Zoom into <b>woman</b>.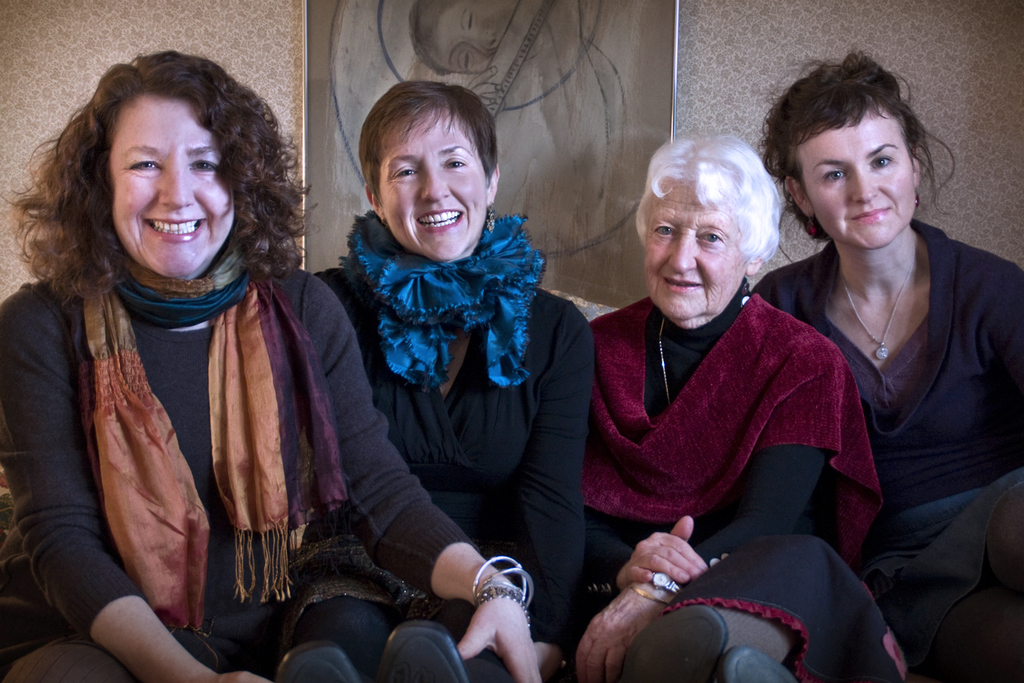
Zoom target: [776, 43, 1004, 651].
